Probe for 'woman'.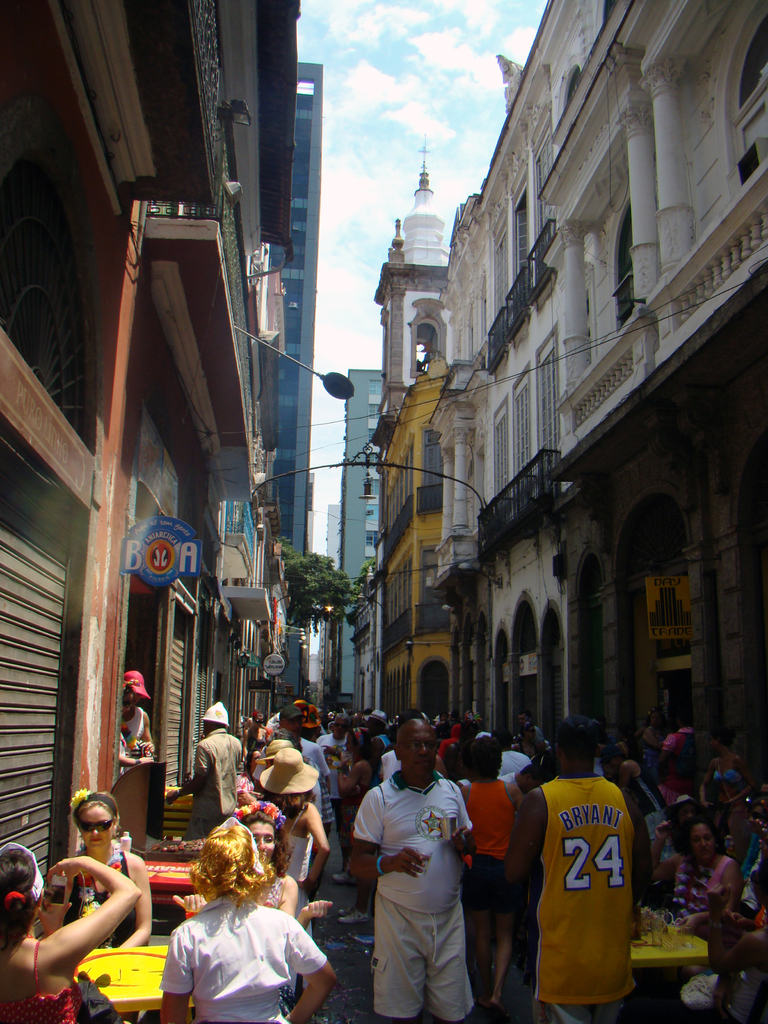
Probe result: 252/744/332/914.
